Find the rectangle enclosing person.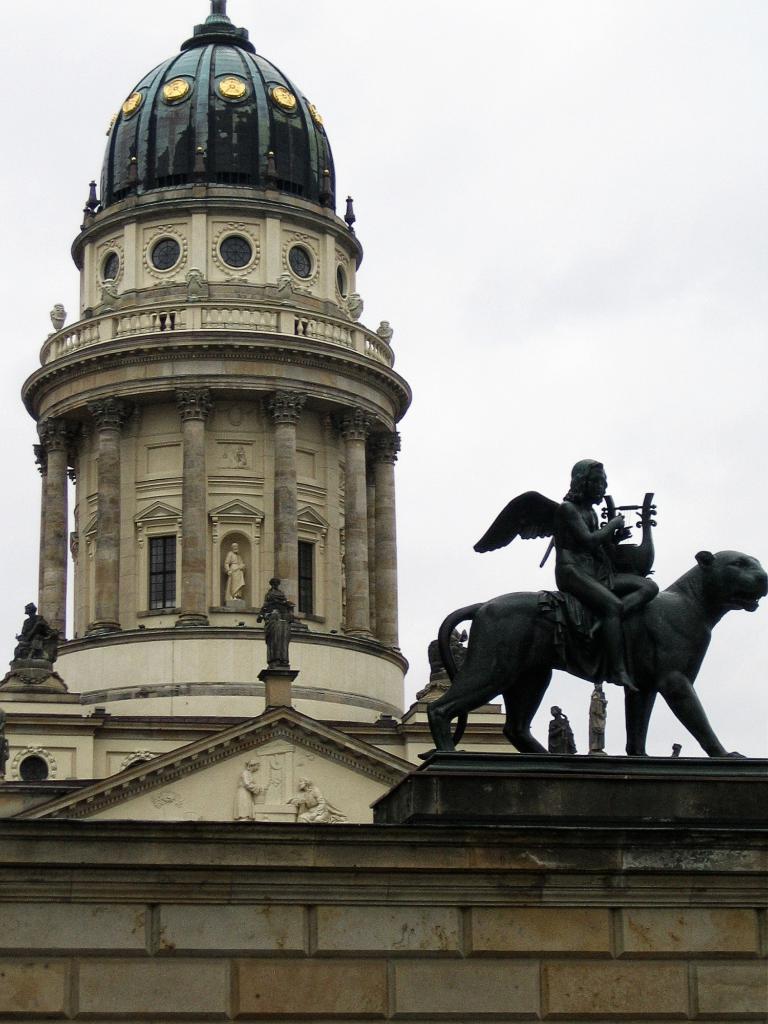
bbox(255, 573, 291, 617).
